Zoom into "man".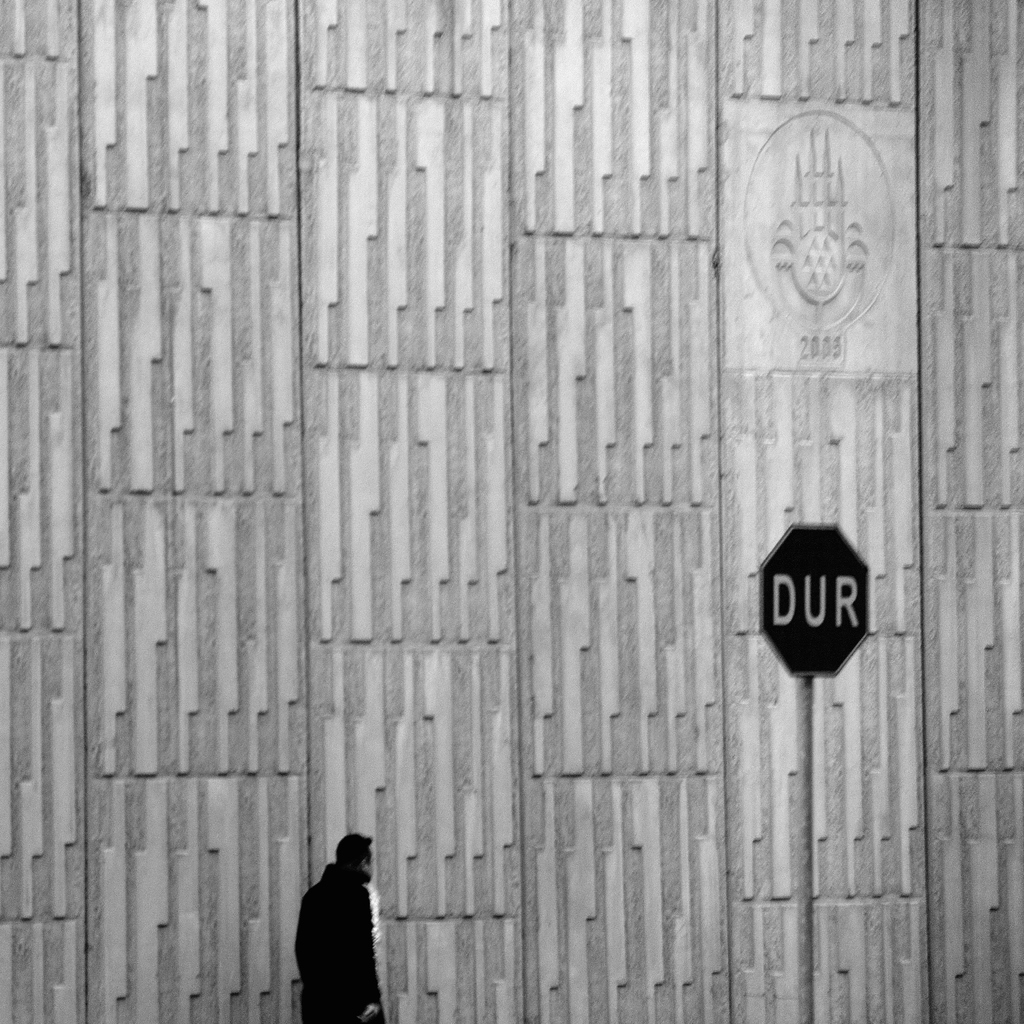
Zoom target: 280, 835, 420, 1021.
